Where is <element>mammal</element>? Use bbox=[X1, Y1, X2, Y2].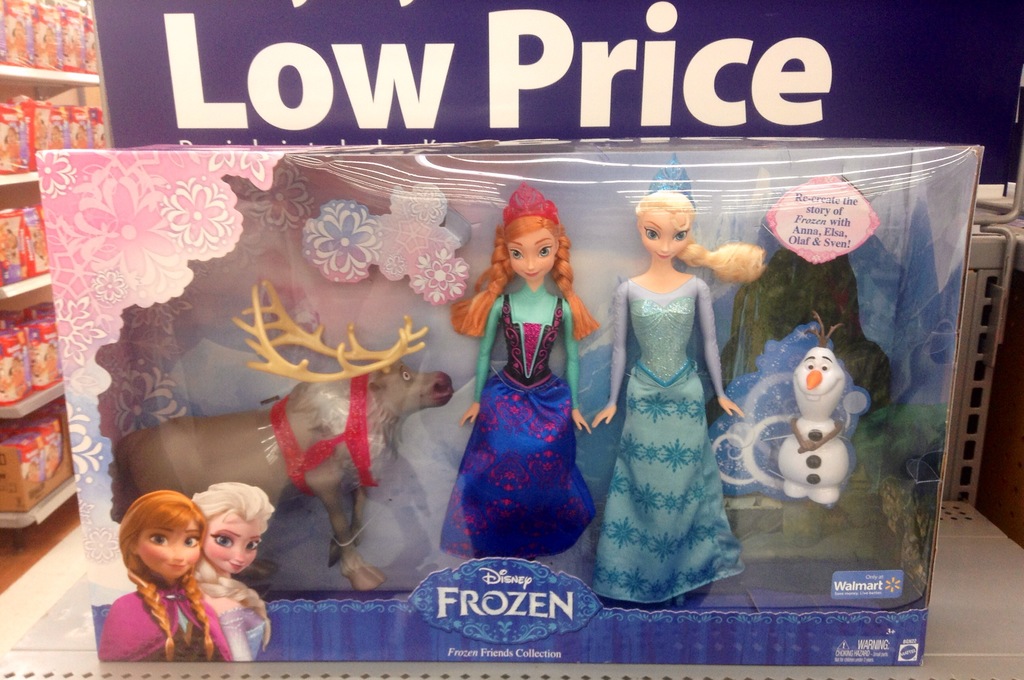
bbox=[2, 20, 33, 64].
